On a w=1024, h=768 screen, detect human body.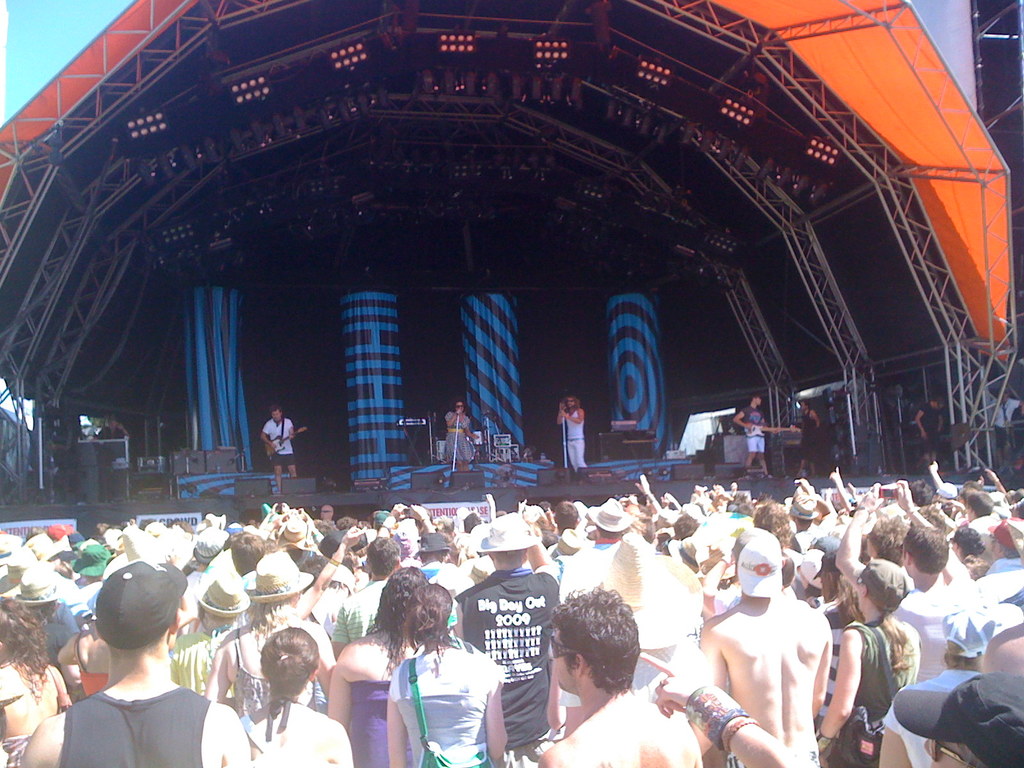
(x1=730, y1=394, x2=778, y2=468).
